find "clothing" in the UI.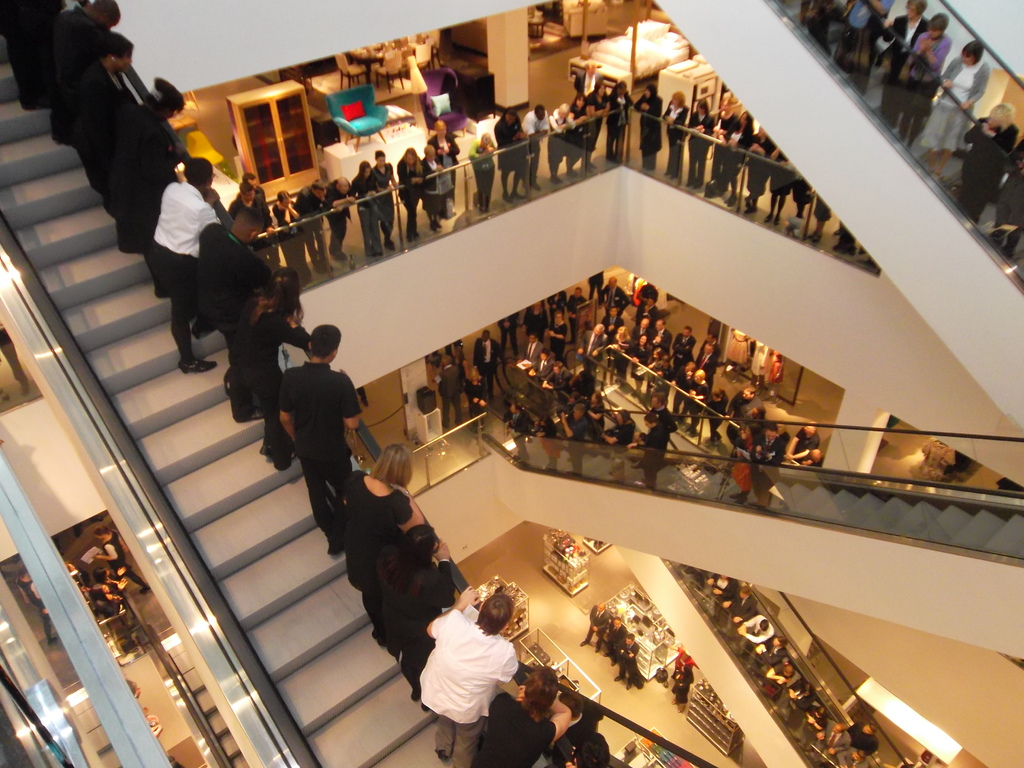
UI element at locate(1002, 148, 1023, 232).
